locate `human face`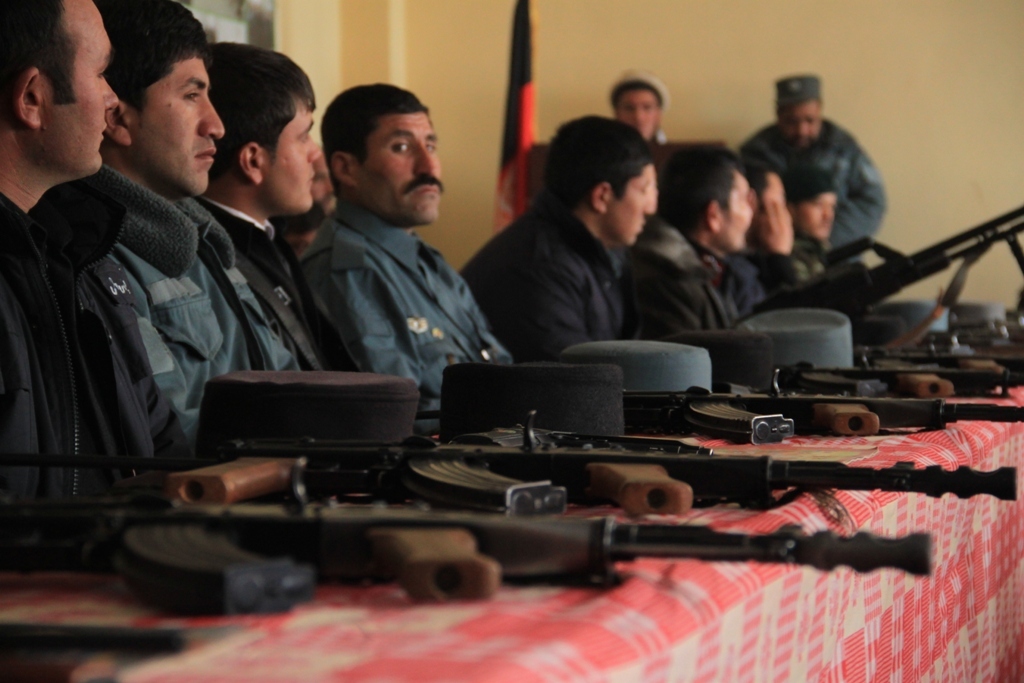
721, 161, 757, 252
